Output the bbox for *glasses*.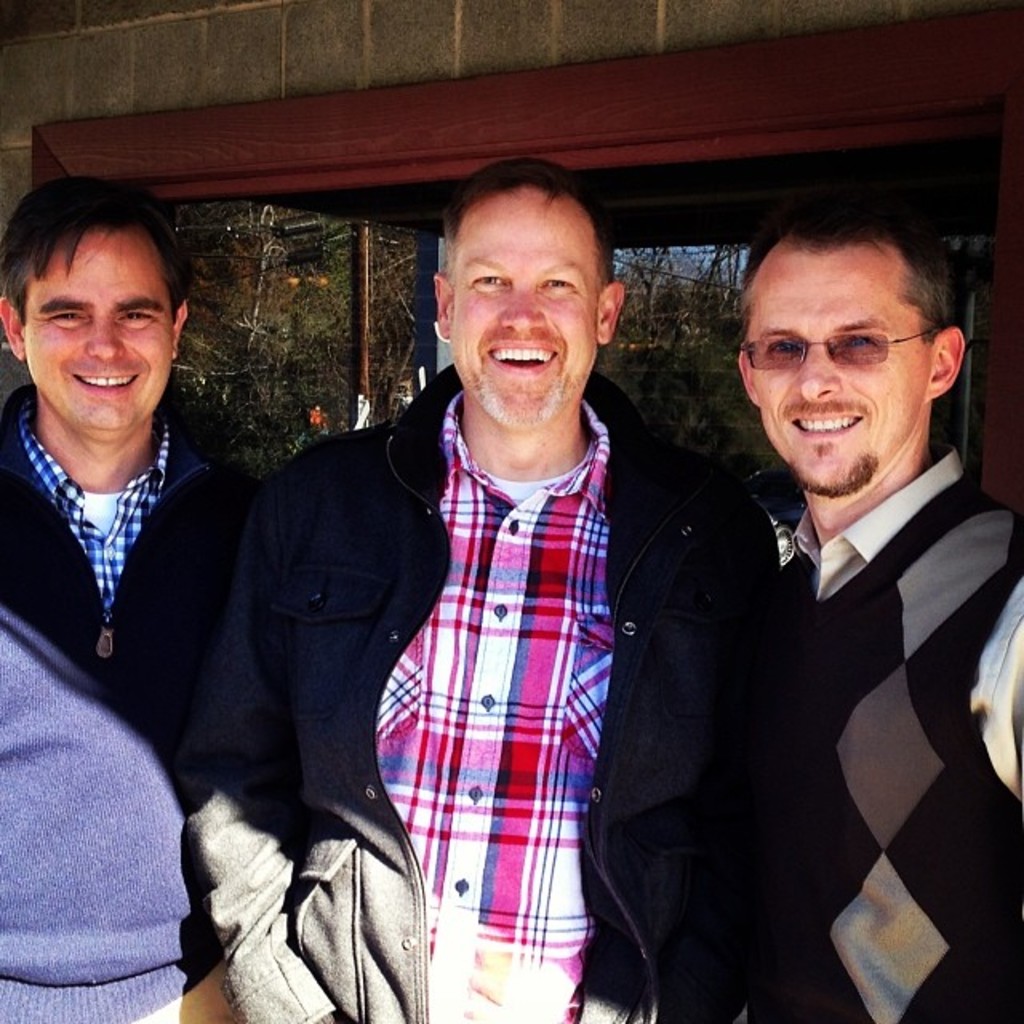
rect(760, 323, 970, 390).
